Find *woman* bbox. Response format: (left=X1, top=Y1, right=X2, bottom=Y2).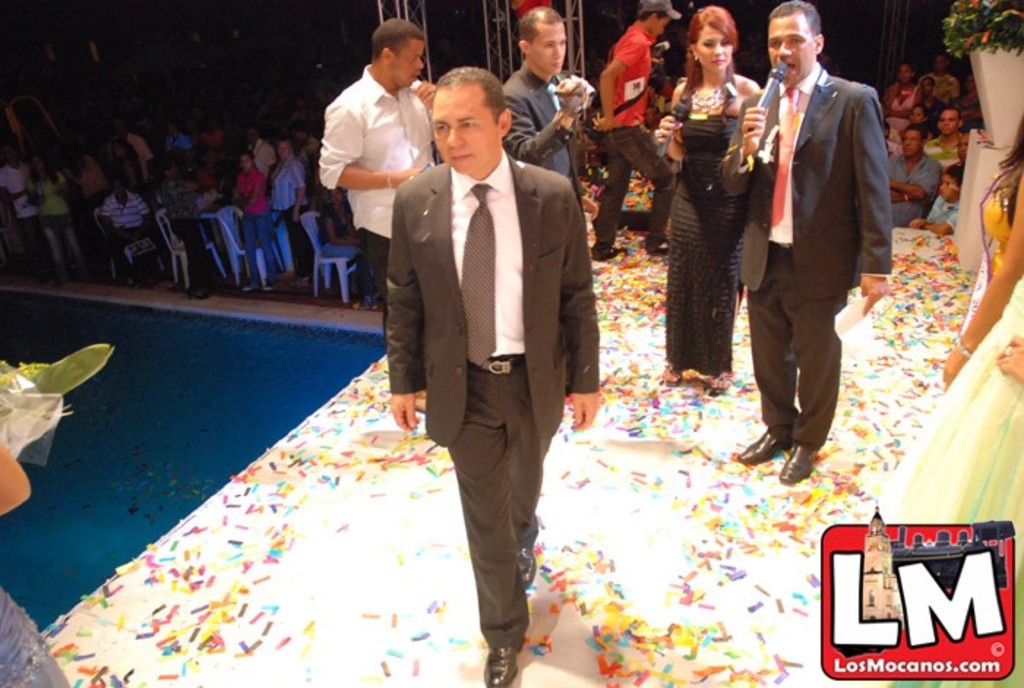
(left=835, top=114, right=1023, bottom=687).
